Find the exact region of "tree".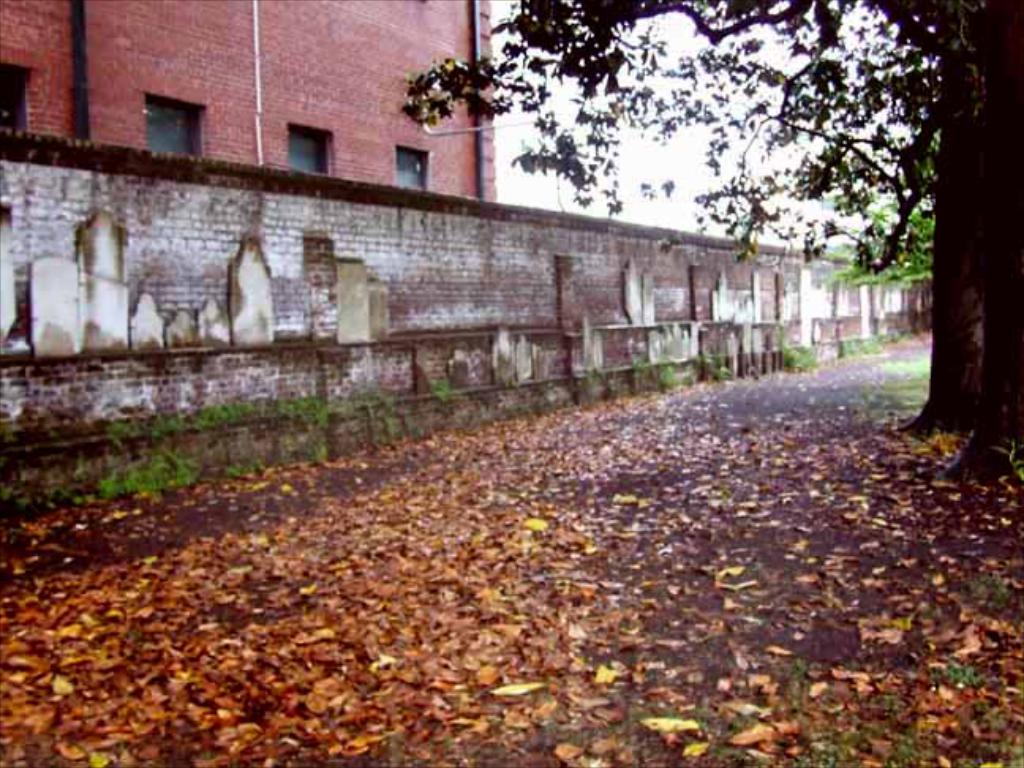
Exact region: bbox=[398, 0, 1022, 484].
